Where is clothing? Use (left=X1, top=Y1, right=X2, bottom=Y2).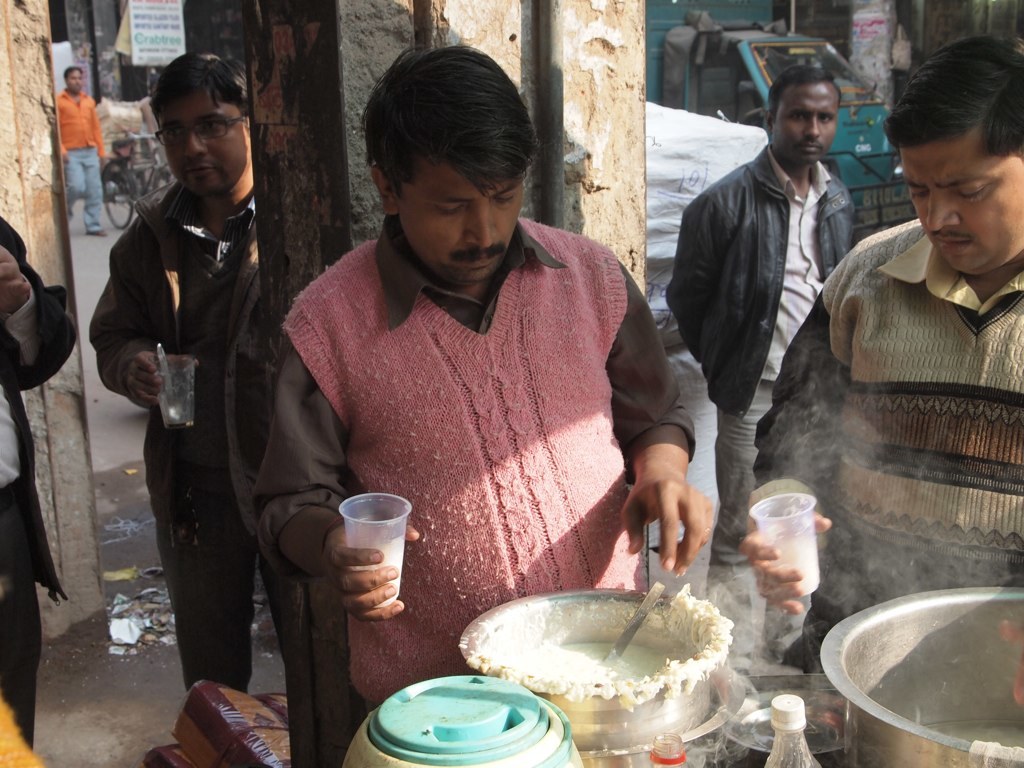
(left=55, top=86, right=107, bottom=233).
